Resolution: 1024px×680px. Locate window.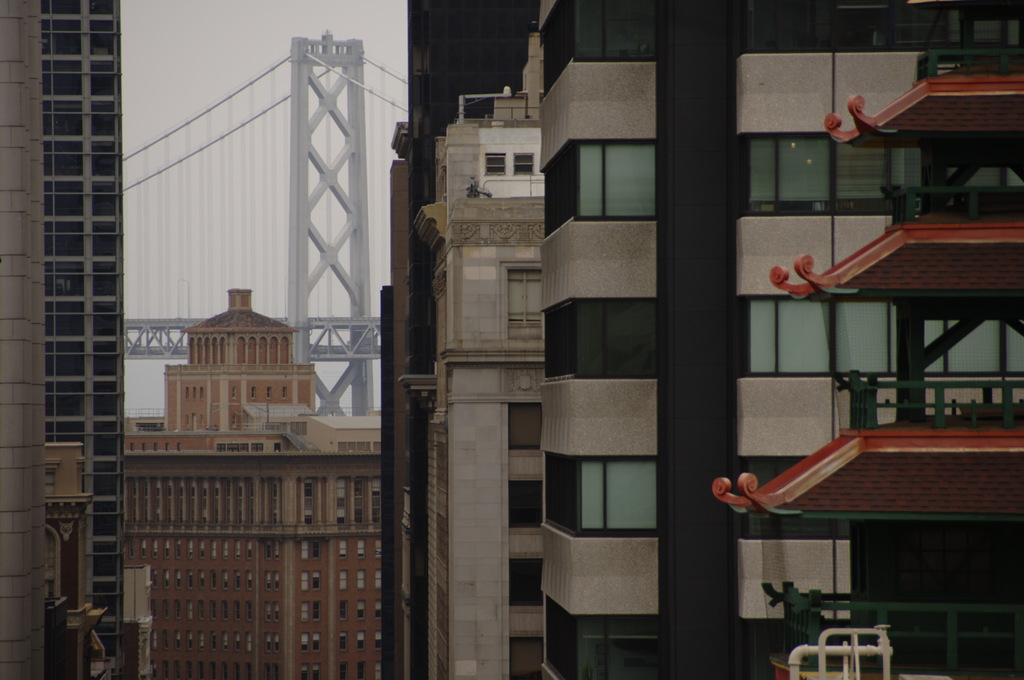
box=[541, 303, 570, 386].
